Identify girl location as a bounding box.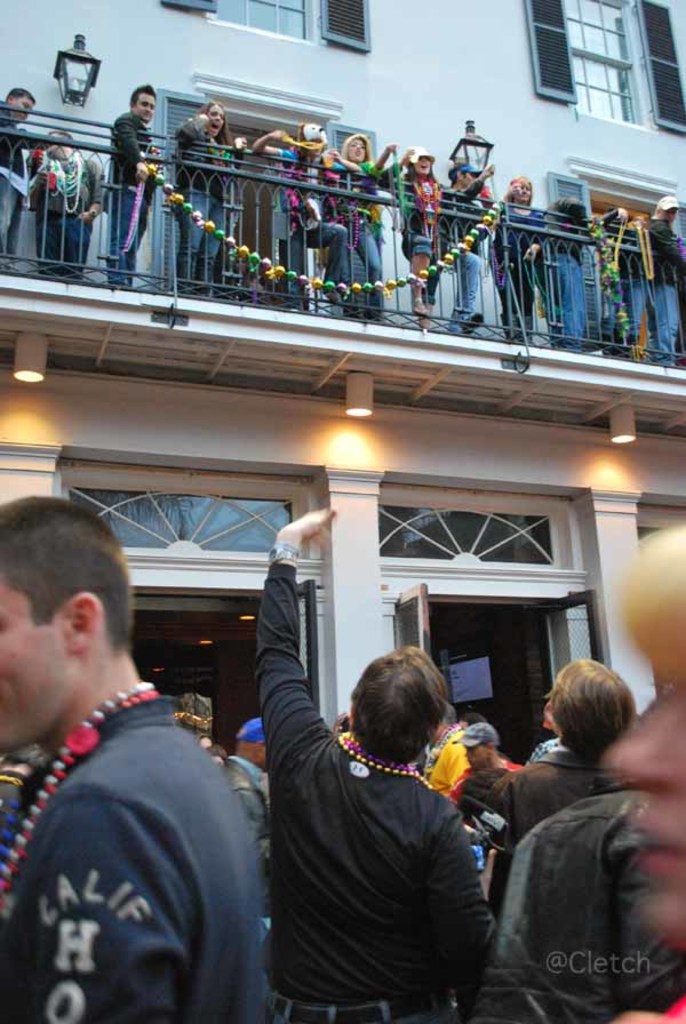
320/135/393/317.
